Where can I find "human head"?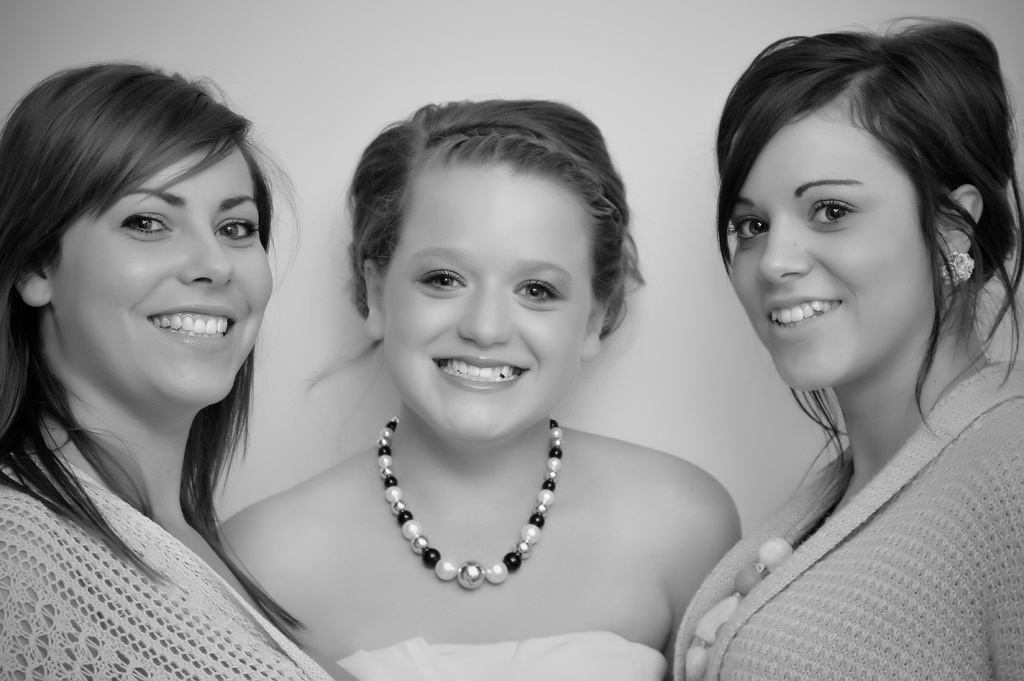
You can find it at [x1=730, y1=25, x2=989, y2=378].
